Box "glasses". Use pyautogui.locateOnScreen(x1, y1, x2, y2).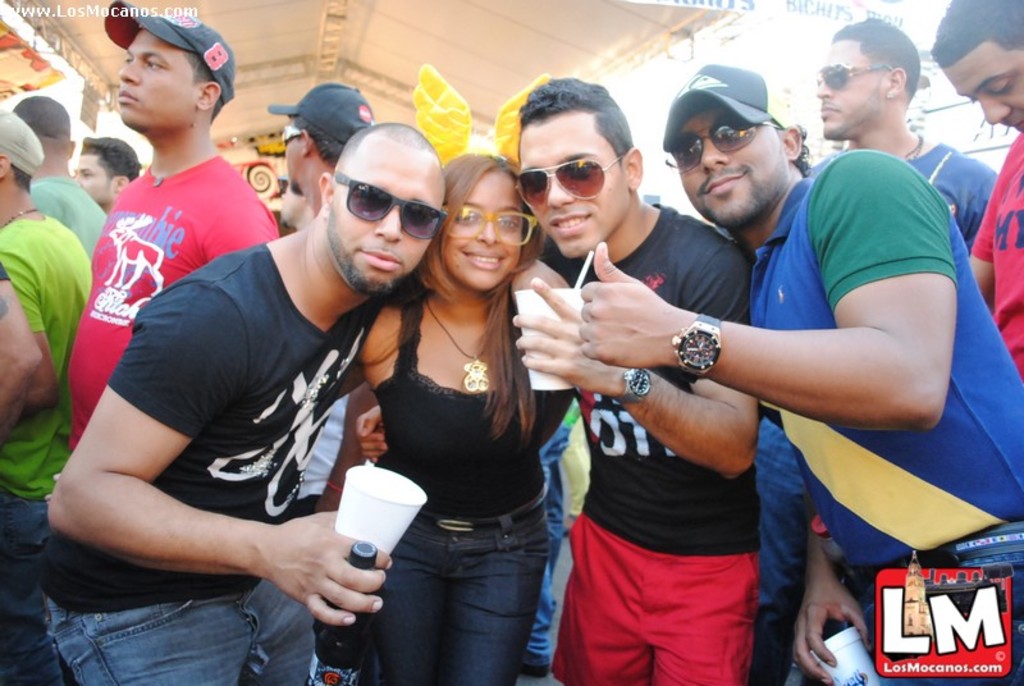
pyautogui.locateOnScreen(655, 114, 780, 172).
